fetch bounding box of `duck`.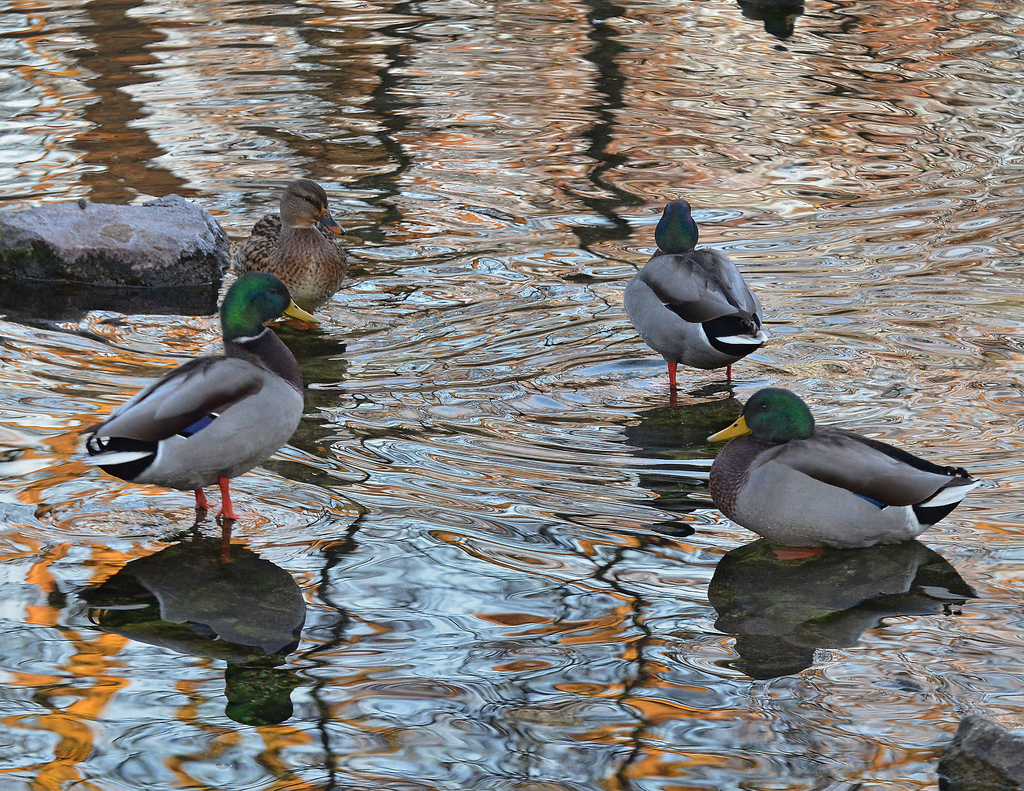
Bbox: x1=618 y1=196 x2=778 y2=436.
